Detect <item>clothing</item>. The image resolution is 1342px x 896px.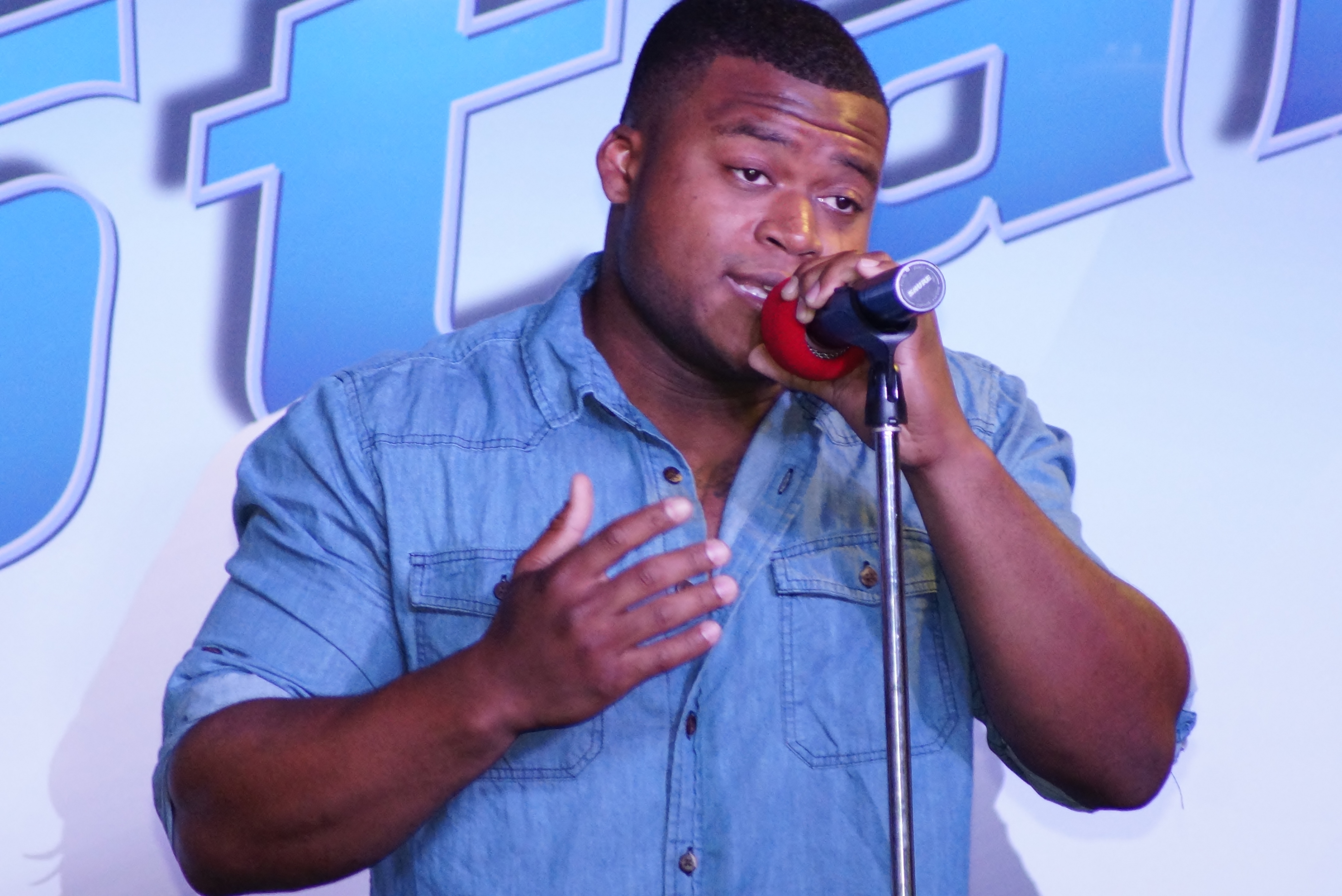
53 64 334 281.
